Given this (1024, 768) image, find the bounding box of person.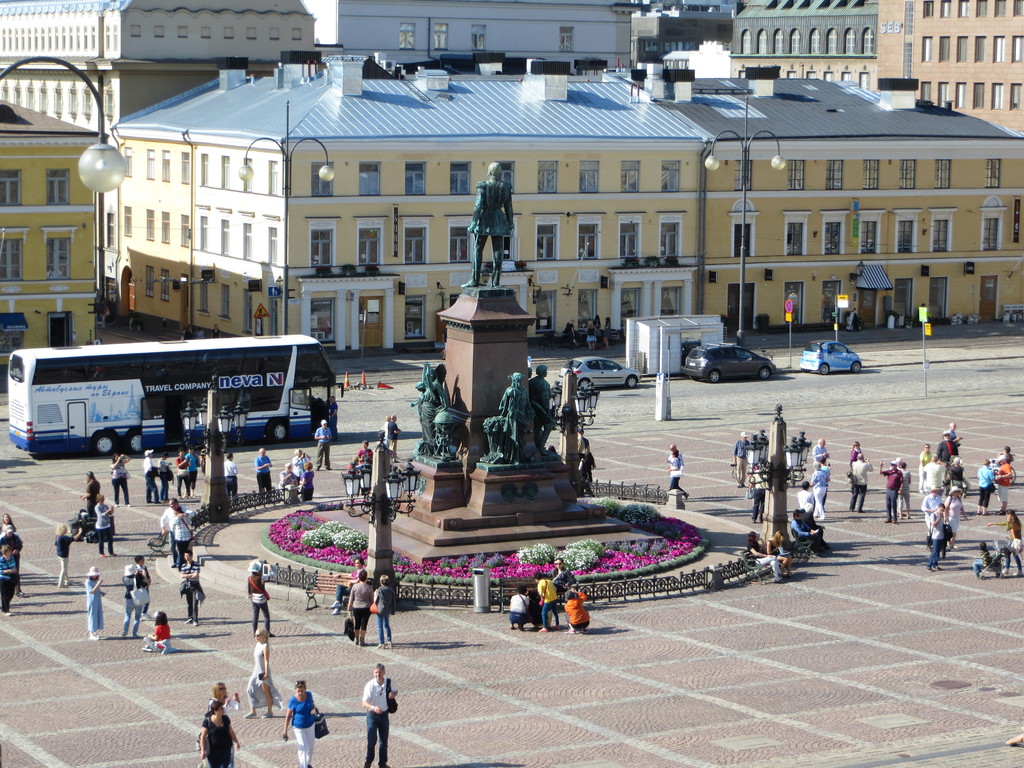
x1=138, y1=609, x2=177, y2=657.
